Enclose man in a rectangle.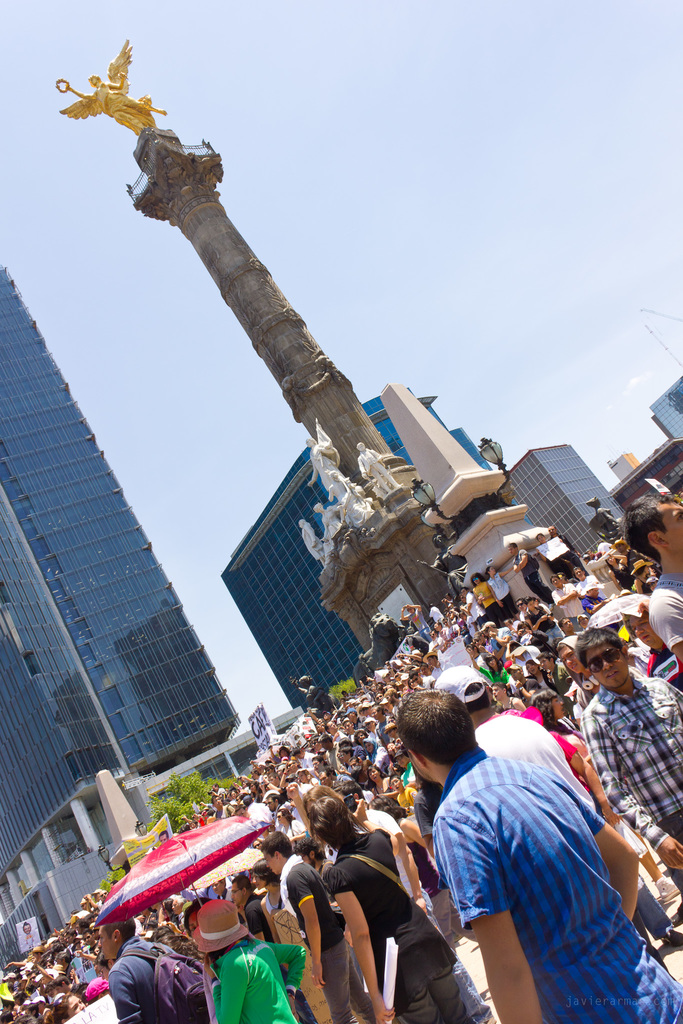
510 543 559 605.
